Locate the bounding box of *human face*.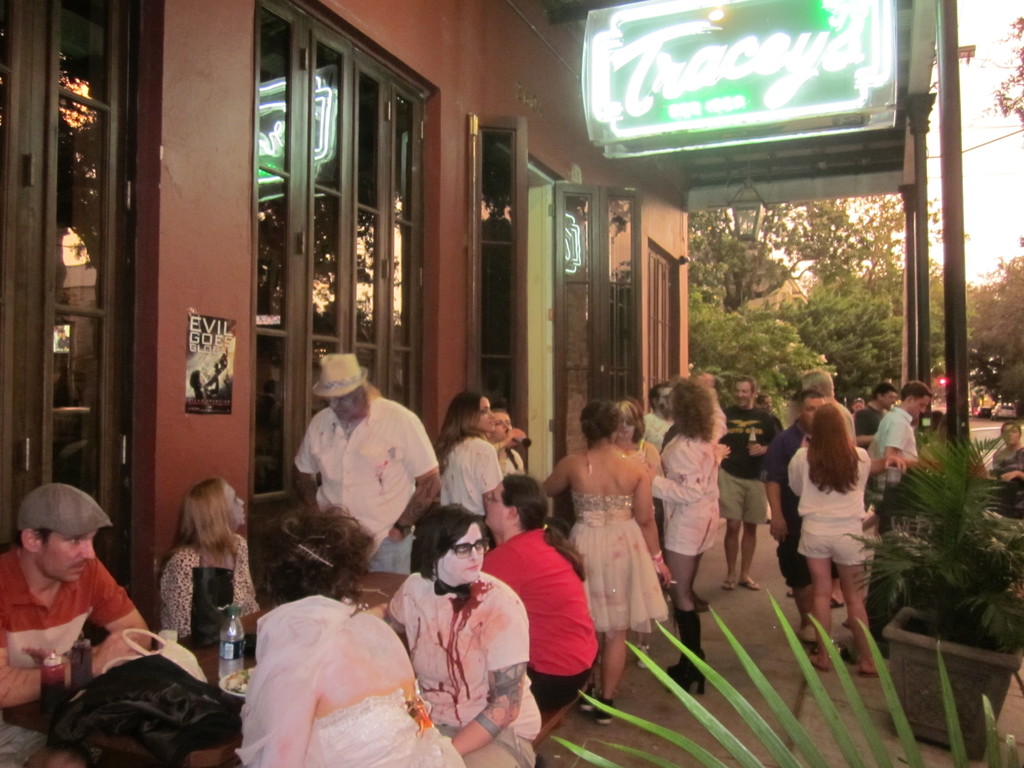
Bounding box: box=[616, 419, 635, 444].
